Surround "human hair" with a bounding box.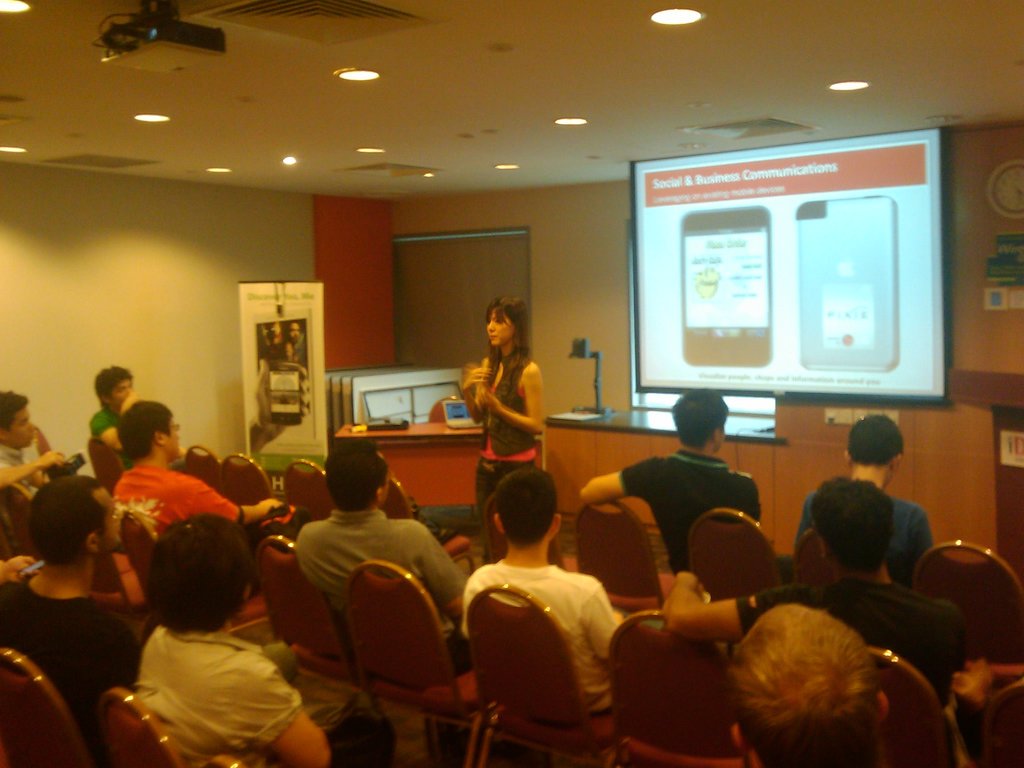
Rect(116, 403, 173, 458).
